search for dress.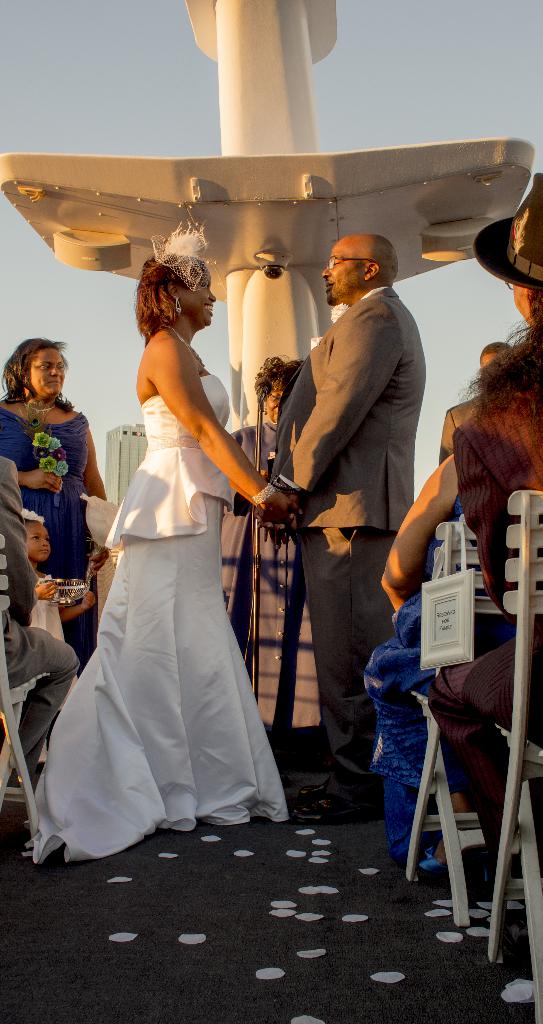
Found at l=362, t=499, r=458, b=875.
